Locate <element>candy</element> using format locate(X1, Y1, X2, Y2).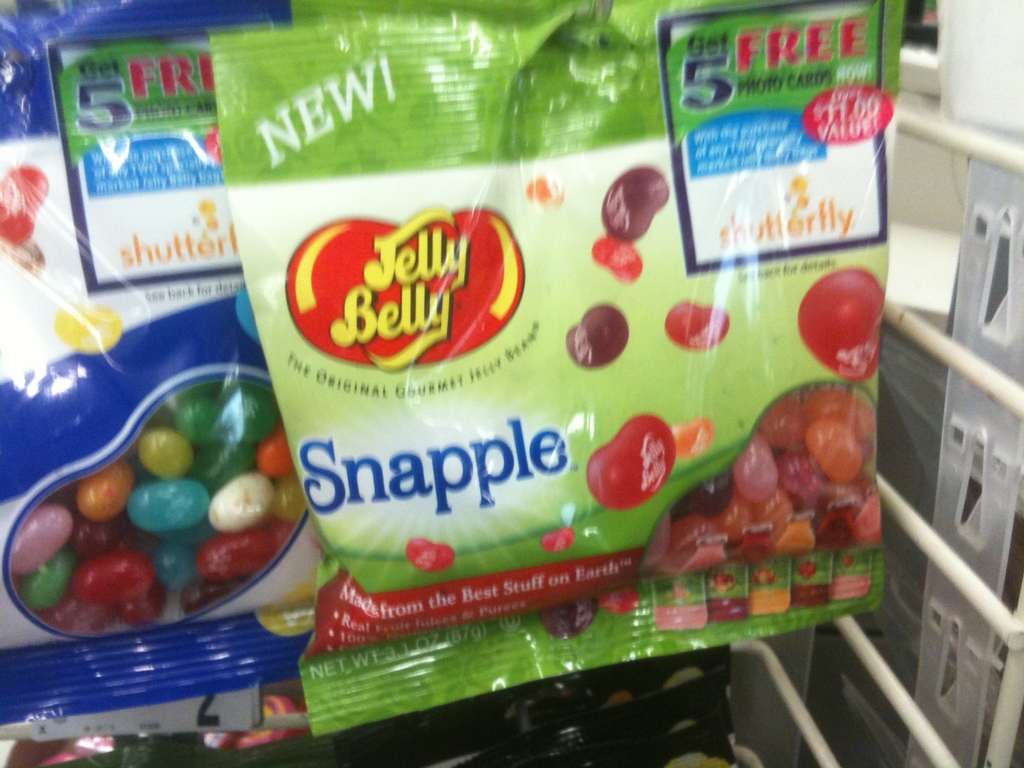
locate(668, 417, 714, 458).
